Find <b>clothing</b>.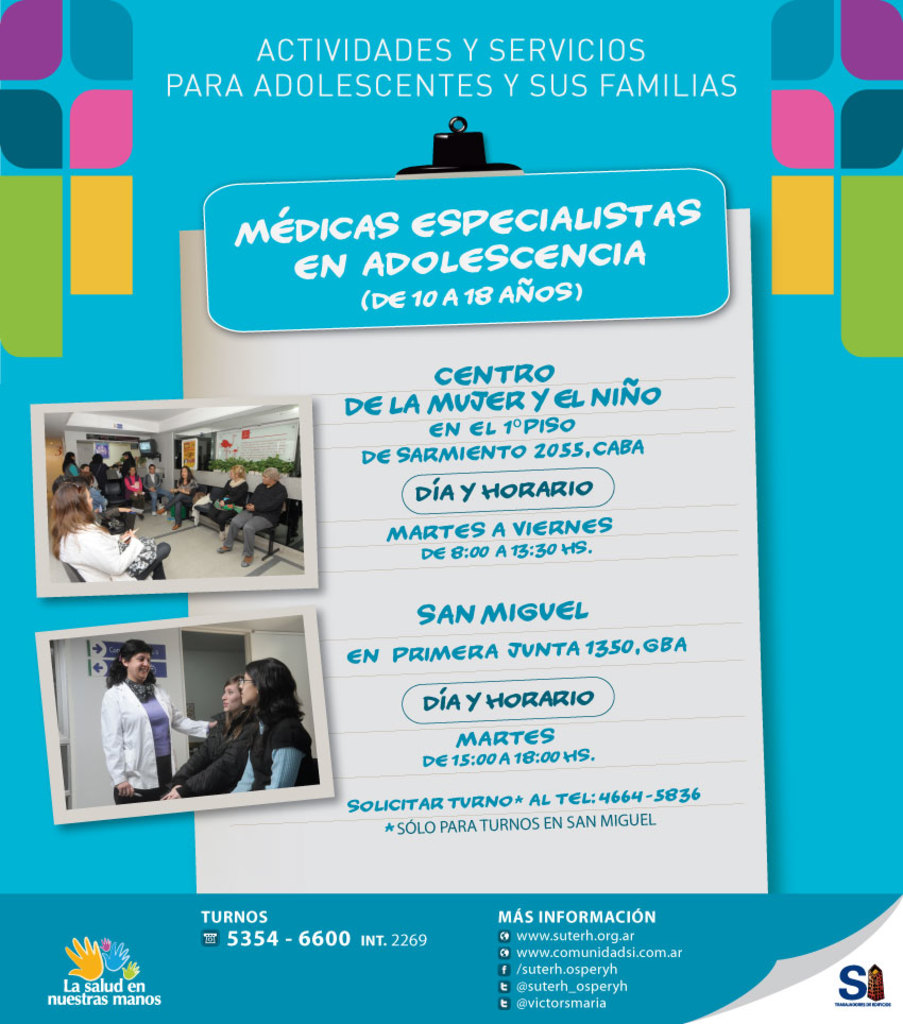
[x1=95, y1=688, x2=207, y2=800].
